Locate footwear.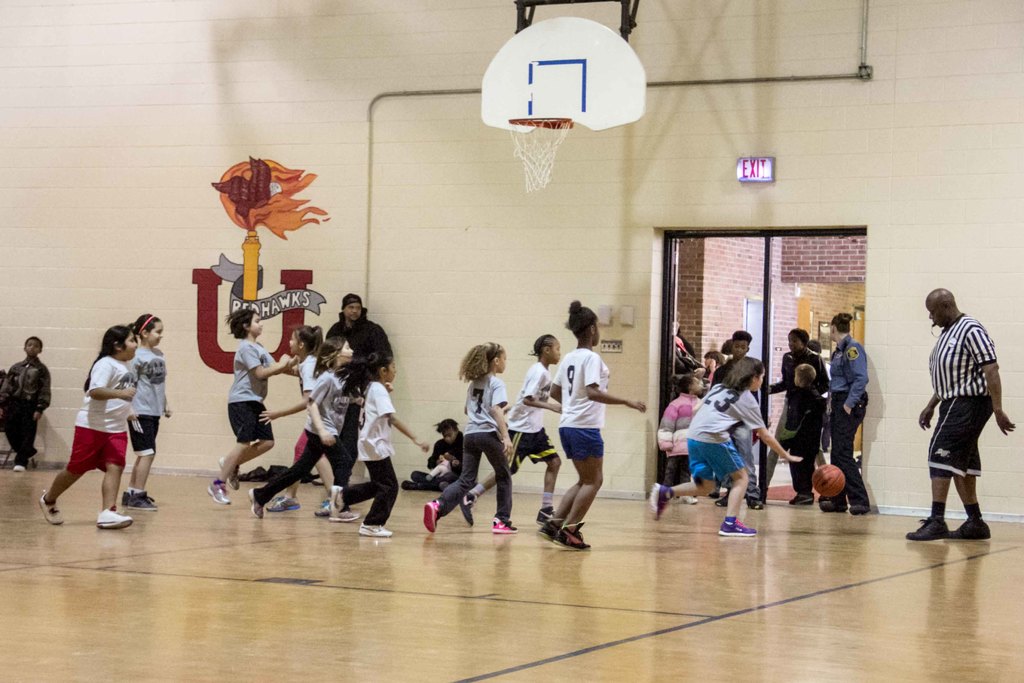
Bounding box: [x1=13, y1=457, x2=26, y2=473].
